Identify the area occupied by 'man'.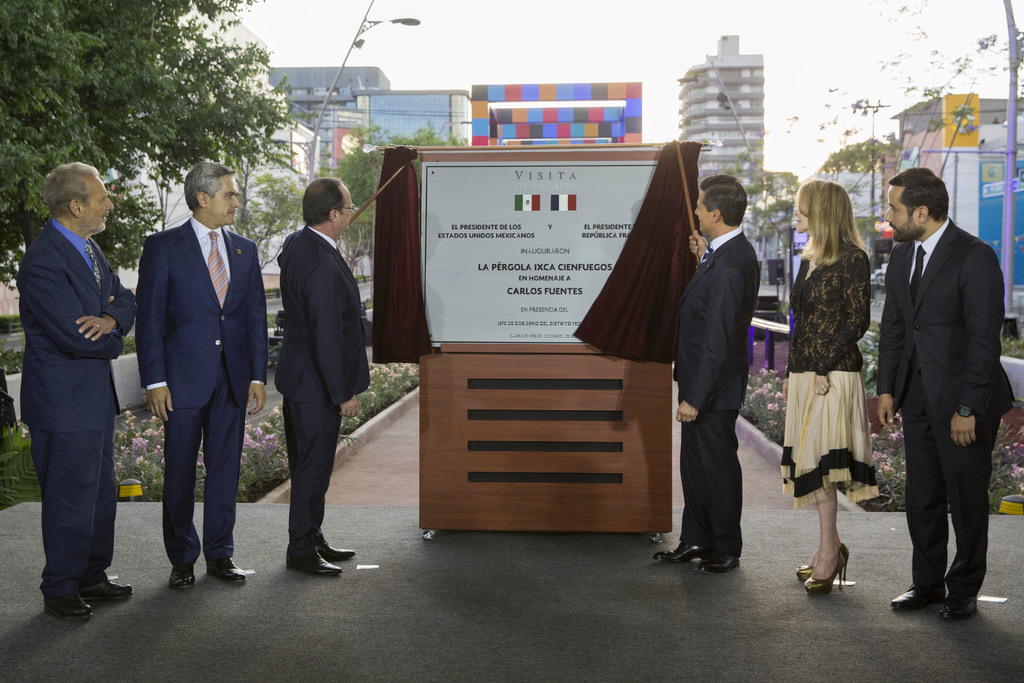
Area: x1=133 y1=159 x2=269 y2=583.
